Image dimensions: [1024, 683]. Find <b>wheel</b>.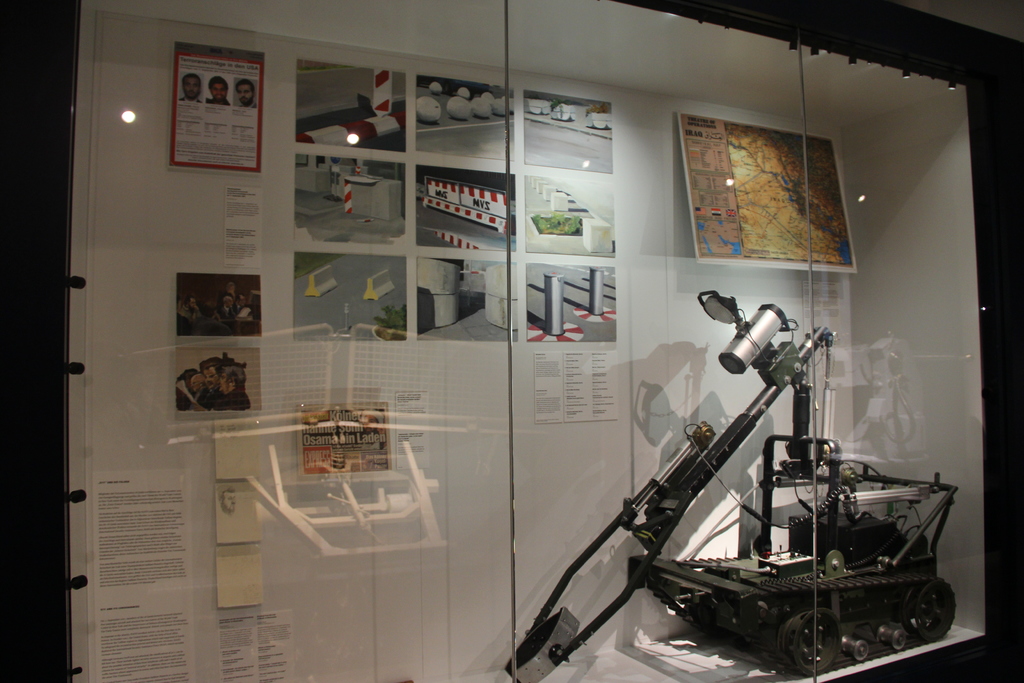
bbox=[902, 576, 956, 645].
